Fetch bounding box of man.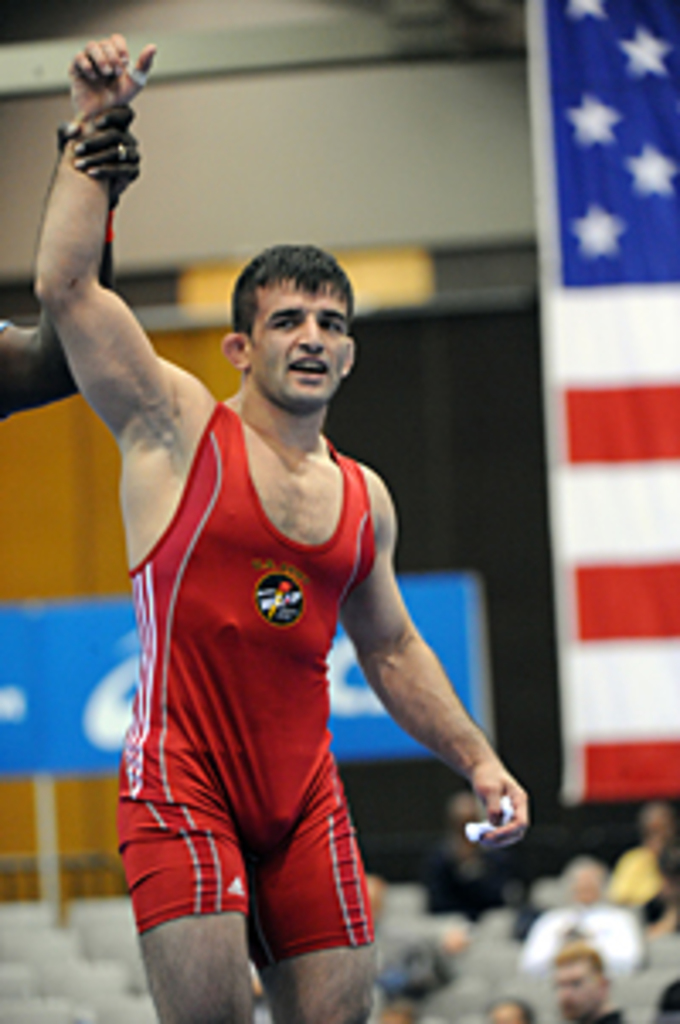
Bbox: (left=14, top=34, right=530, bottom=1021).
